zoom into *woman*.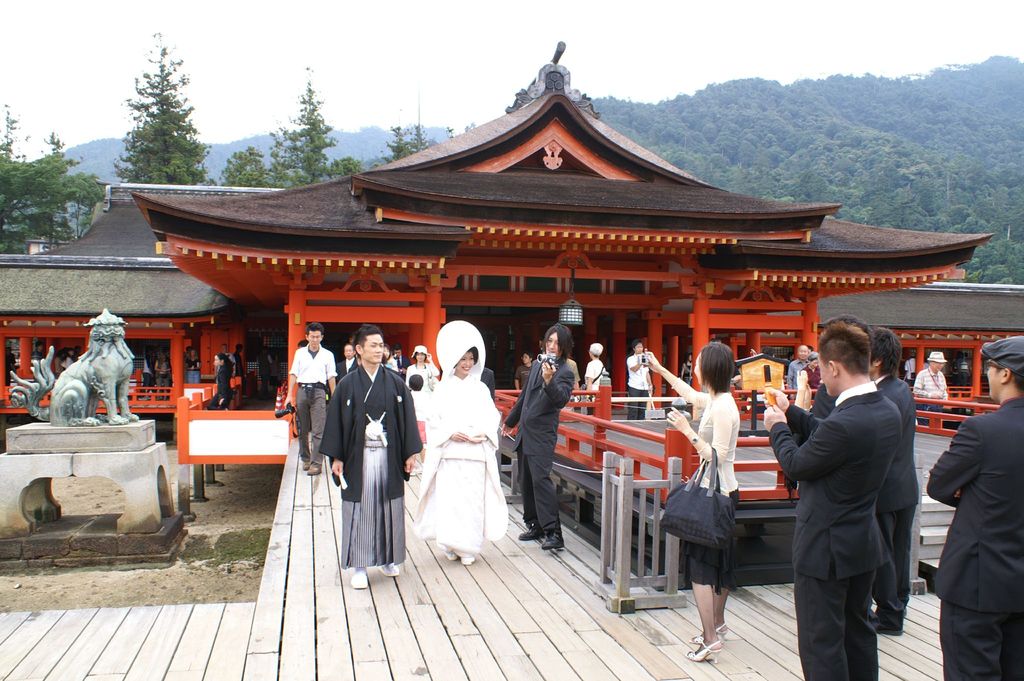
Zoom target: pyautogui.locateOnScreen(403, 345, 441, 393).
